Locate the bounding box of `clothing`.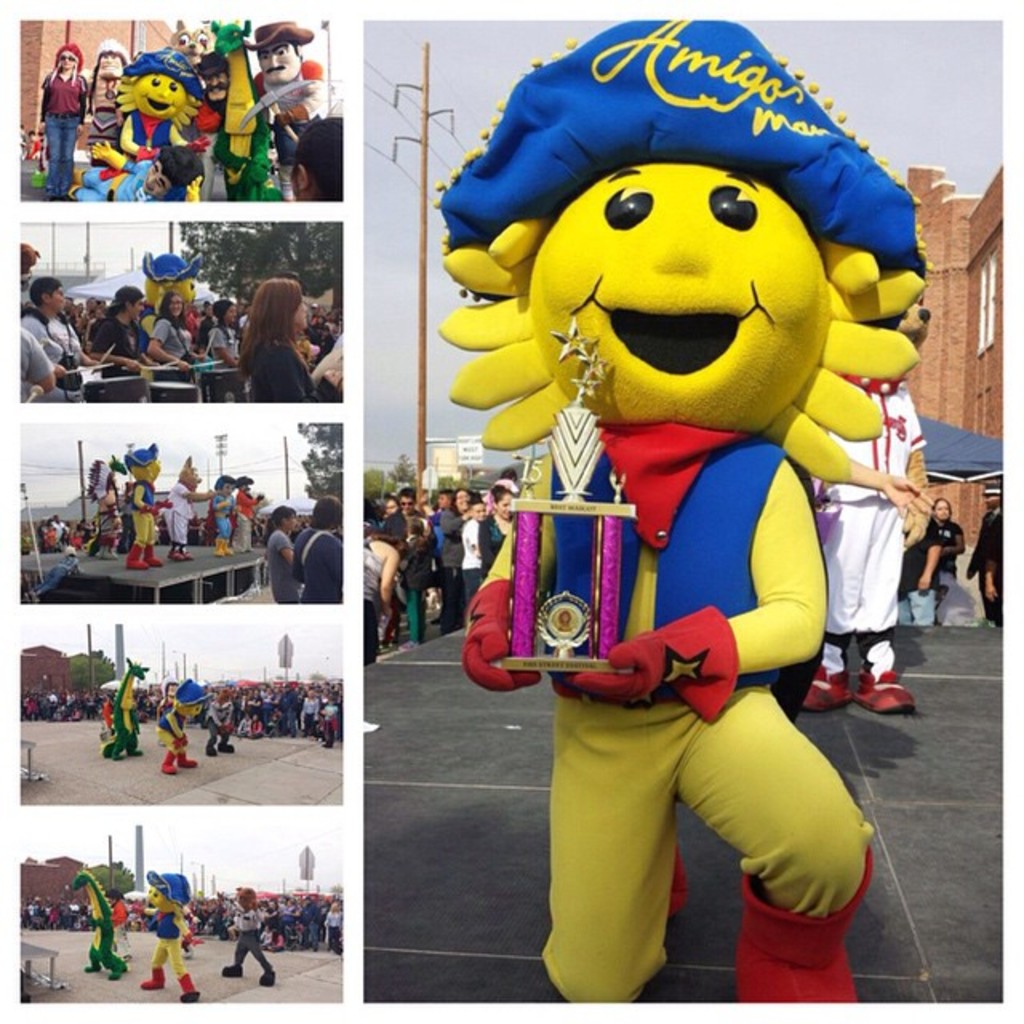
Bounding box: (931,525,965,629).
